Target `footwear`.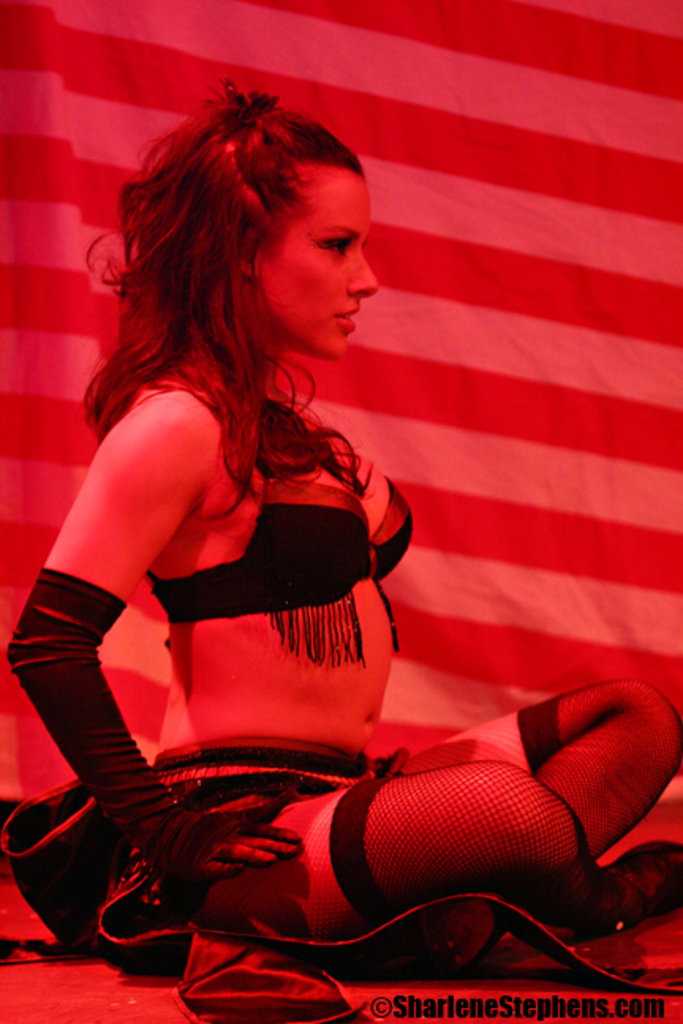
Target region: <box>550,833,681,943</box>.
